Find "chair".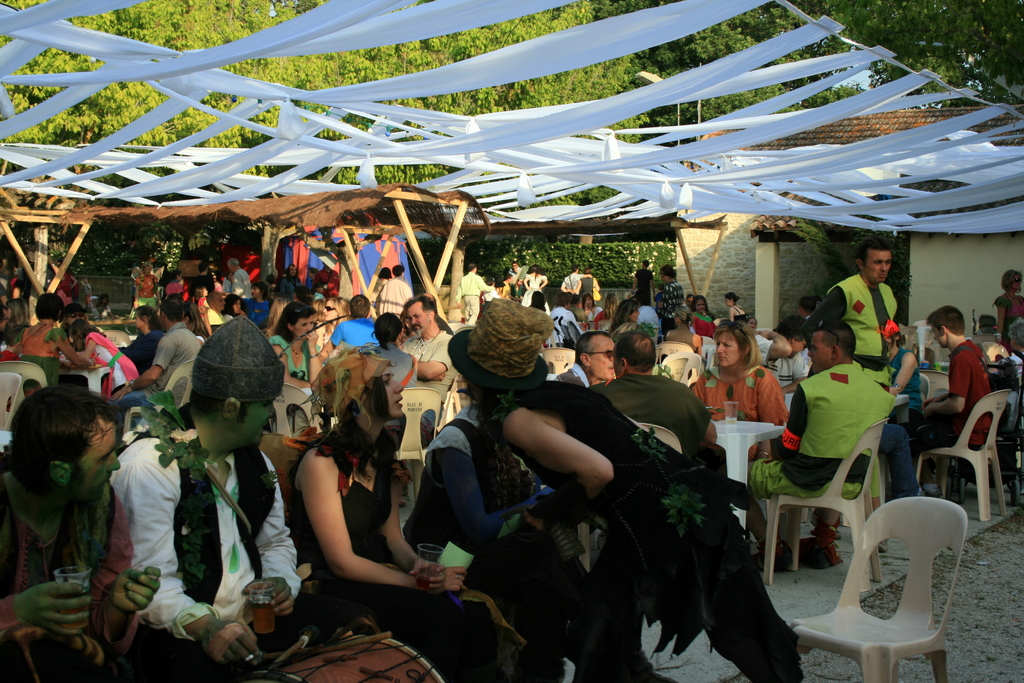
[x1=0, y1=372, x2=26, y2=431].
